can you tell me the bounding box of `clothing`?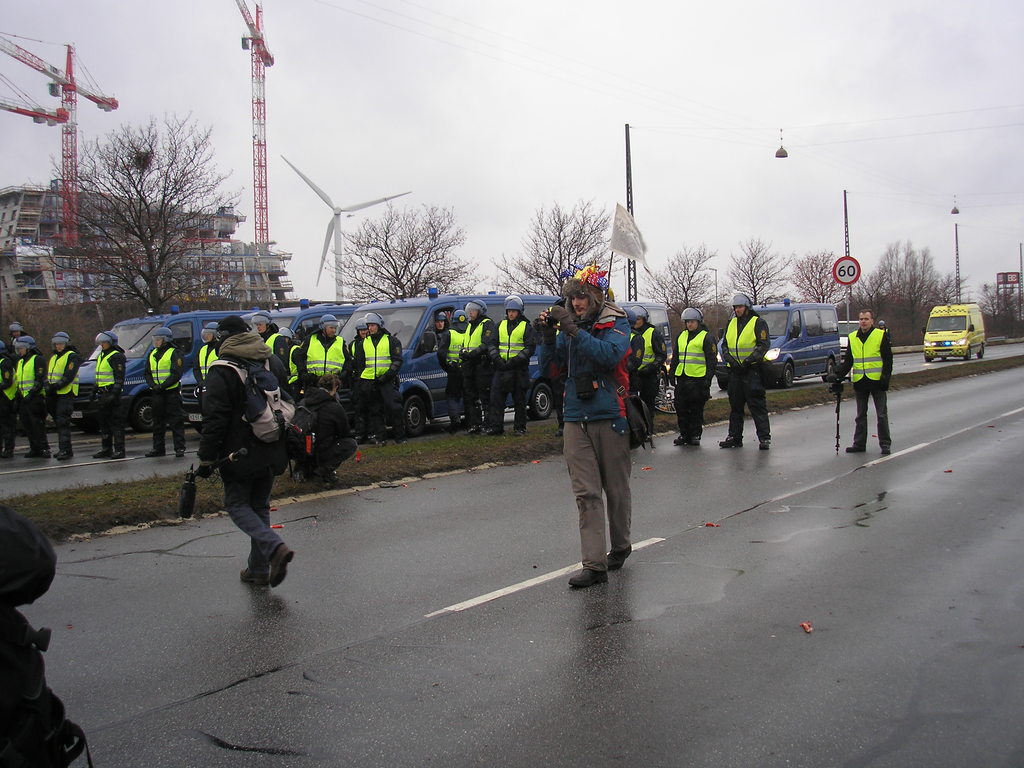
locate(547, 259, 645, 582).
